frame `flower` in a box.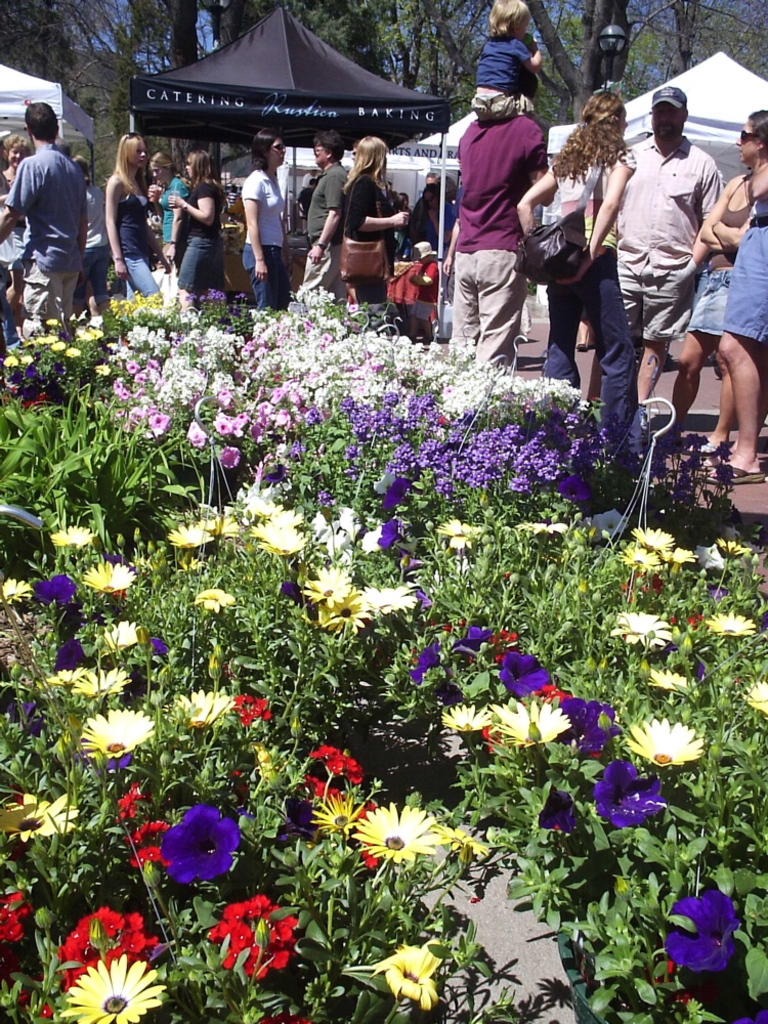
l=231, t=692, r=269, b=725.
